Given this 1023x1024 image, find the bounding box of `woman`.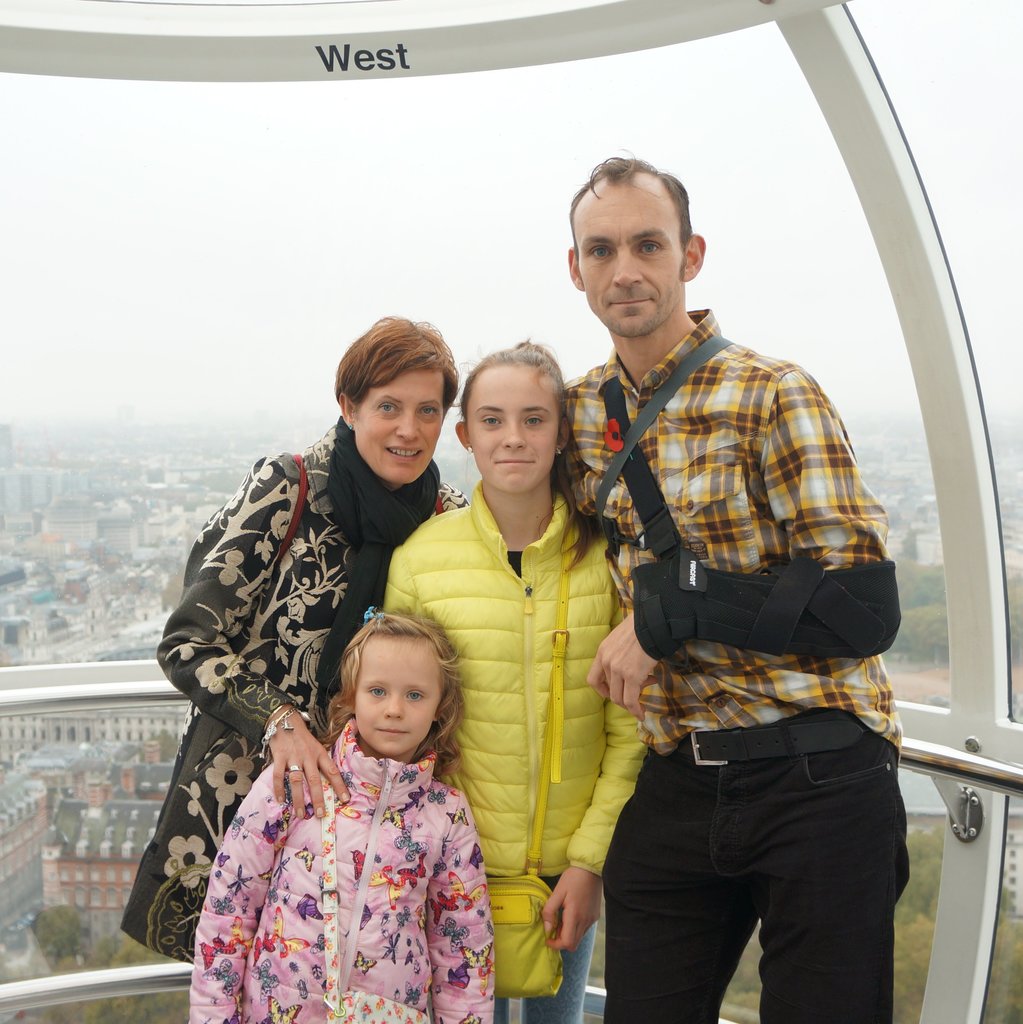
box(115, 321, 473, 974).
